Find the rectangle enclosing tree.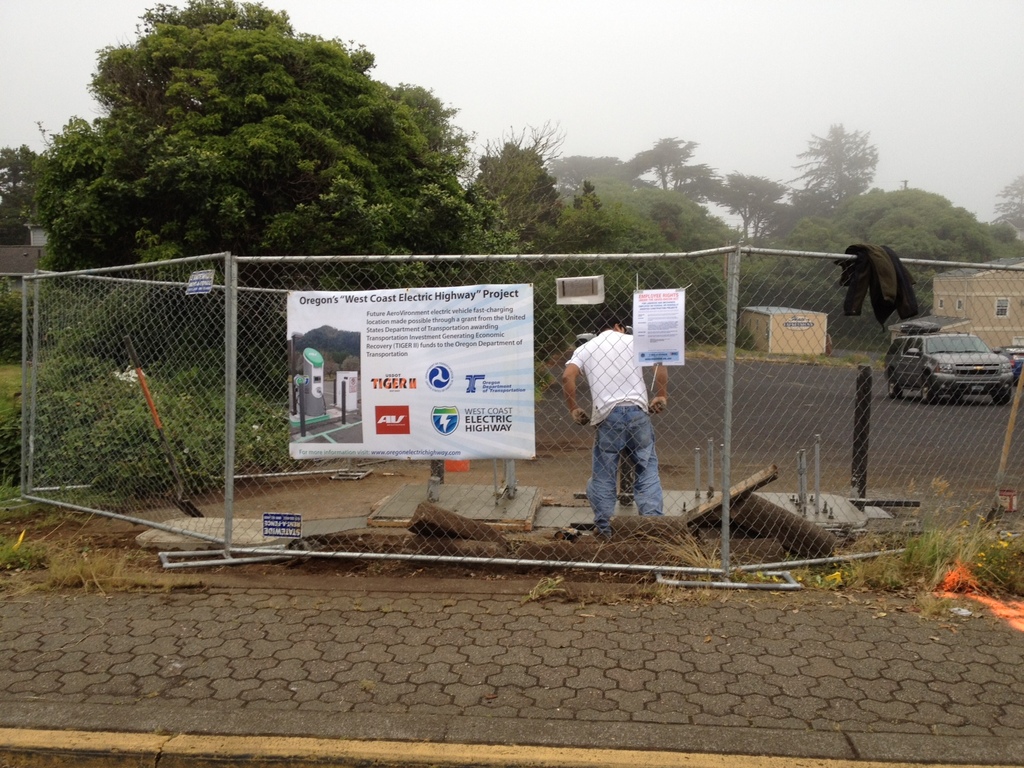
{"left": 789, "top": 123, "right": 884, "bottom": 197}.
